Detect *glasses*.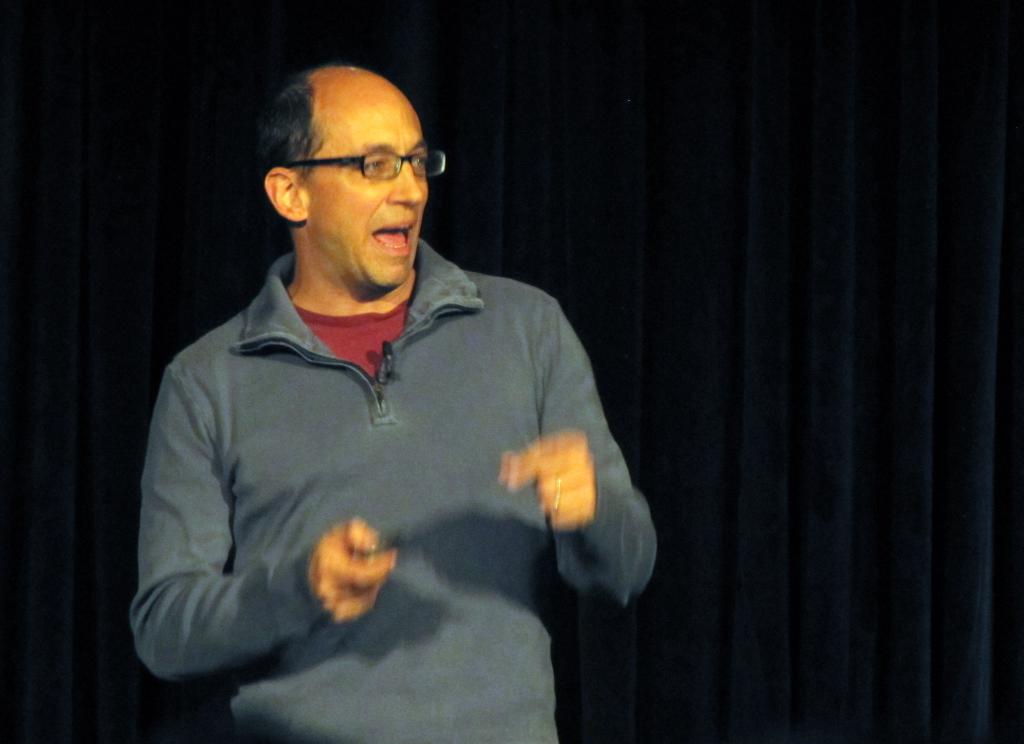
Detected at [x1=283, y1=151, x2=446, y2=182].
